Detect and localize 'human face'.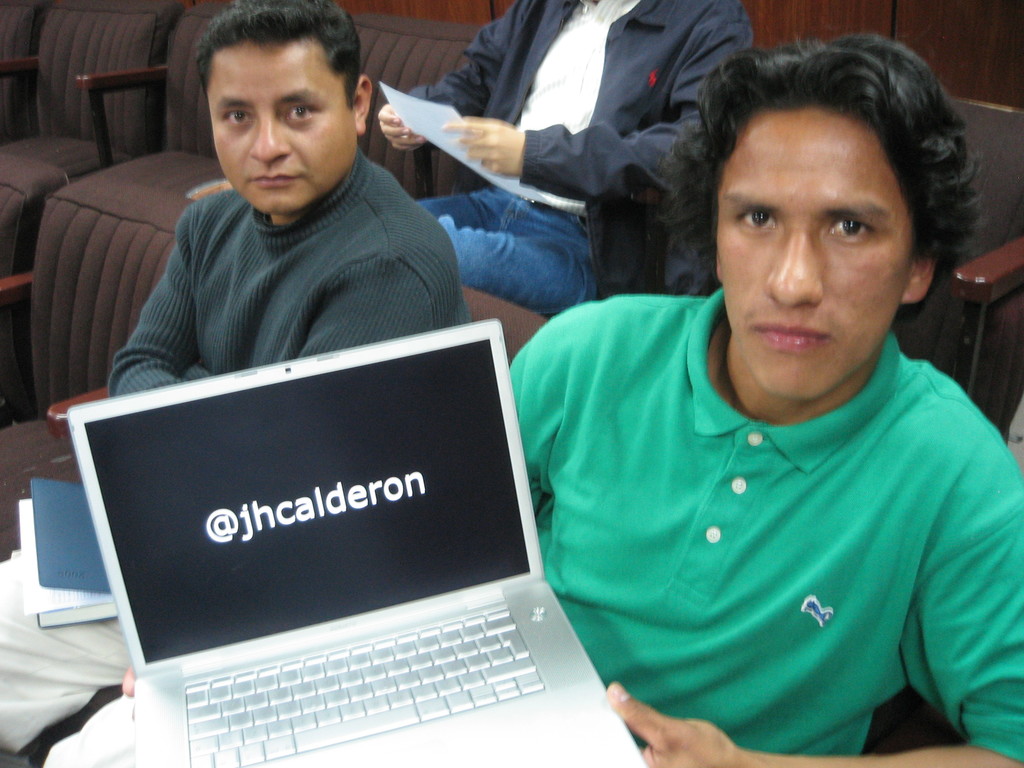
Localized at 717, 108, 911, 397.
